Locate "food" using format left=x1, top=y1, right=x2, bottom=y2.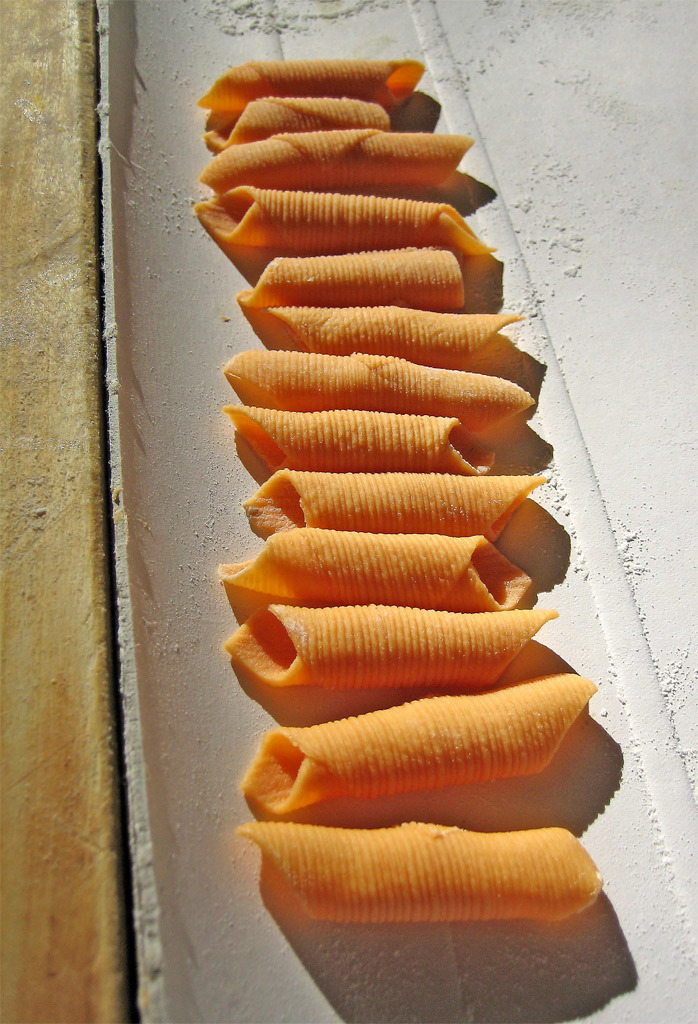
left=217, top=600, right=554, bottom=690.
